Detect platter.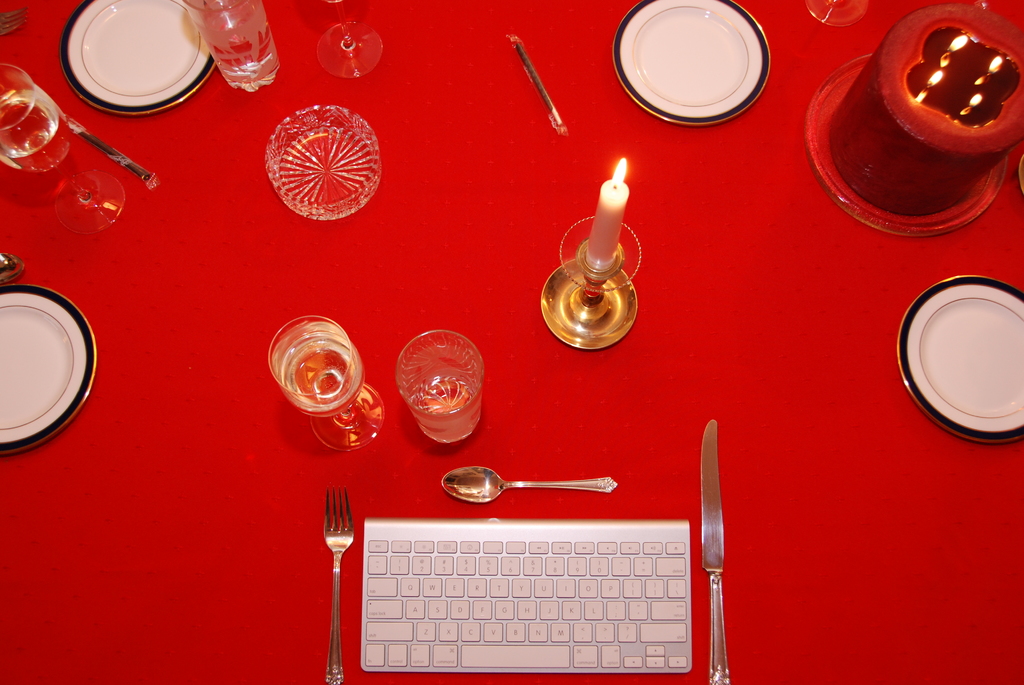
Detected at crop(63, 0, 215, 117).
